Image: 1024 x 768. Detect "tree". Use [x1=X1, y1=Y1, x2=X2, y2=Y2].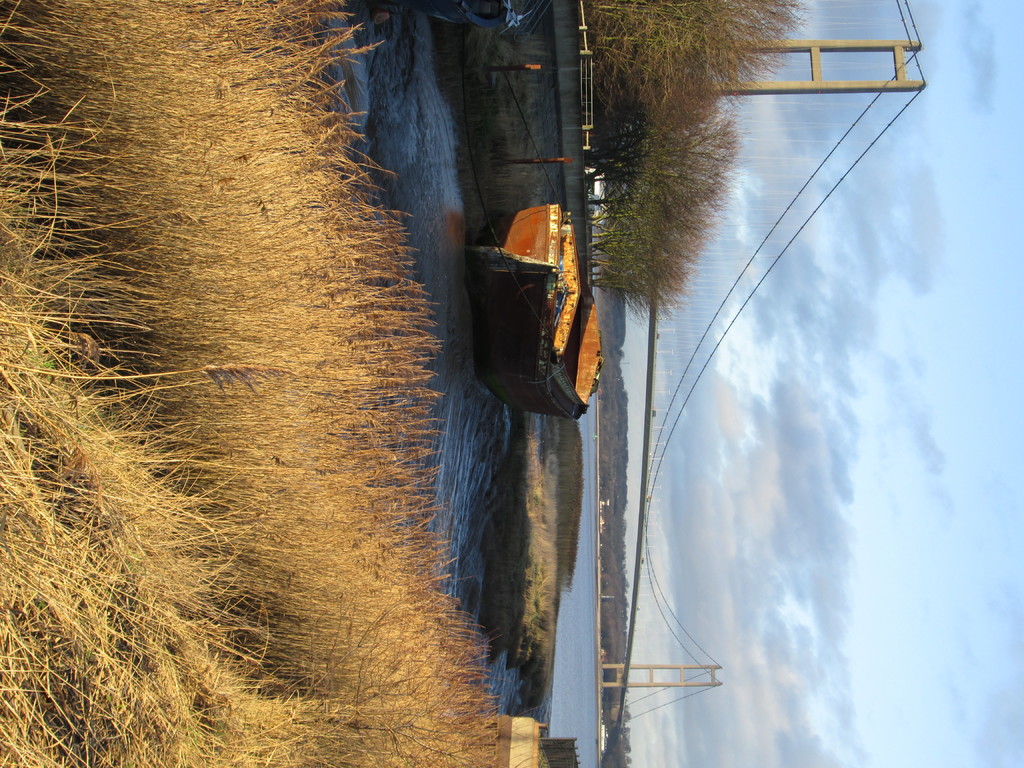
[x1=582, y1=0, x2=804, y2=117].
